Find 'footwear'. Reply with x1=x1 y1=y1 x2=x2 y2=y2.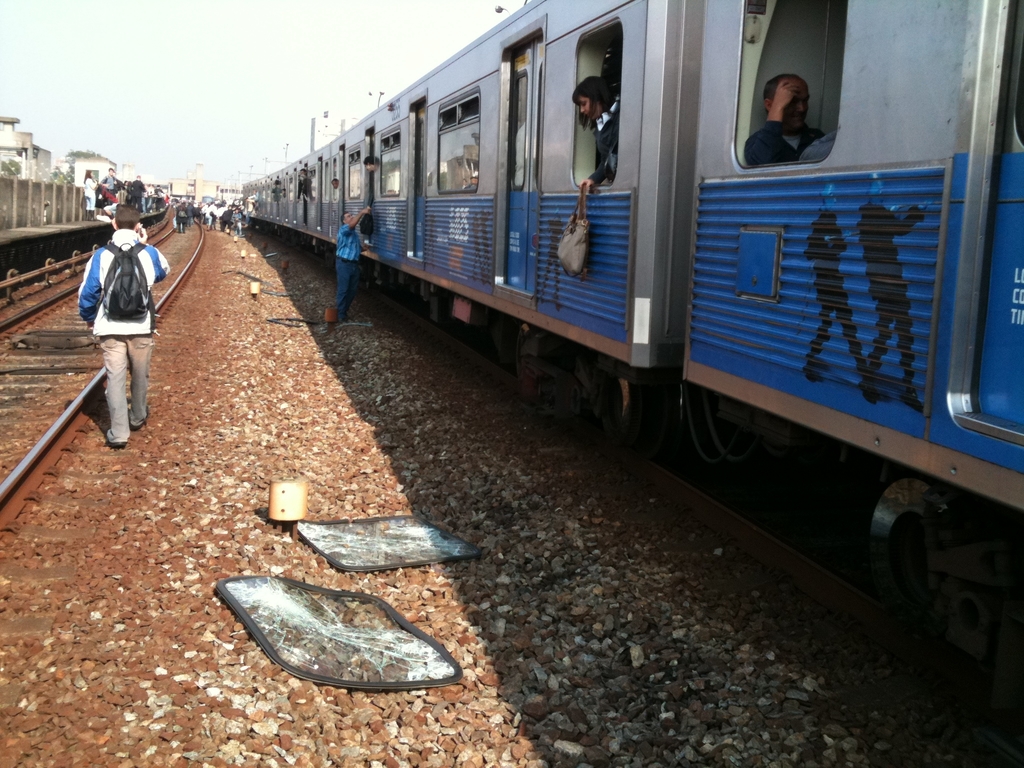
x1=129 y1=401 x2=150 y2=429.
